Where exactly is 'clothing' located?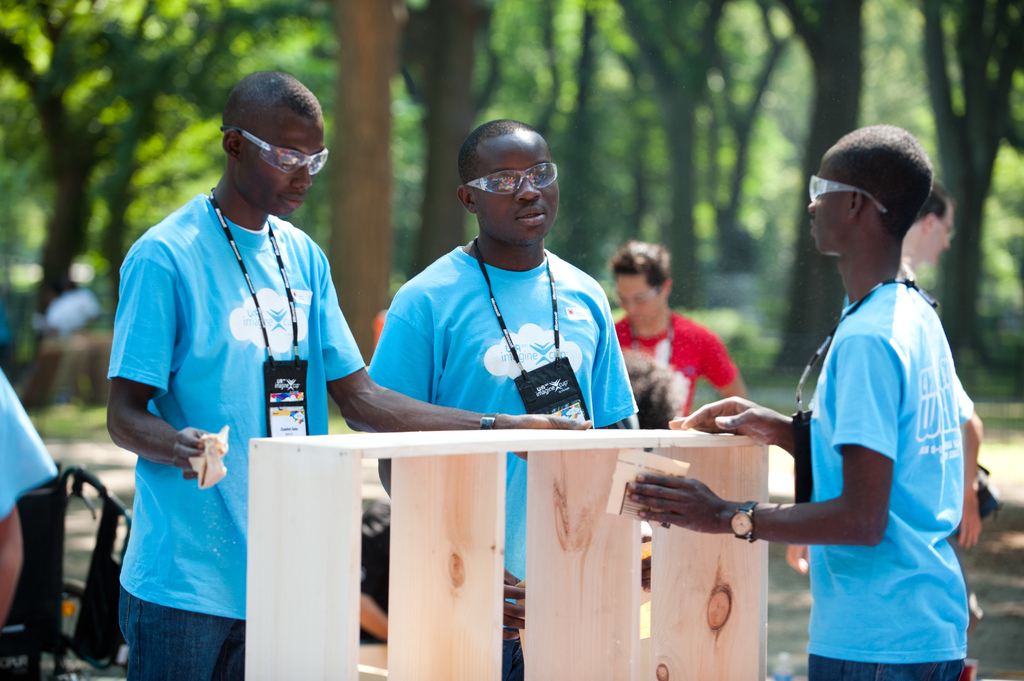
Its bounding box is (108,195,364,680).
